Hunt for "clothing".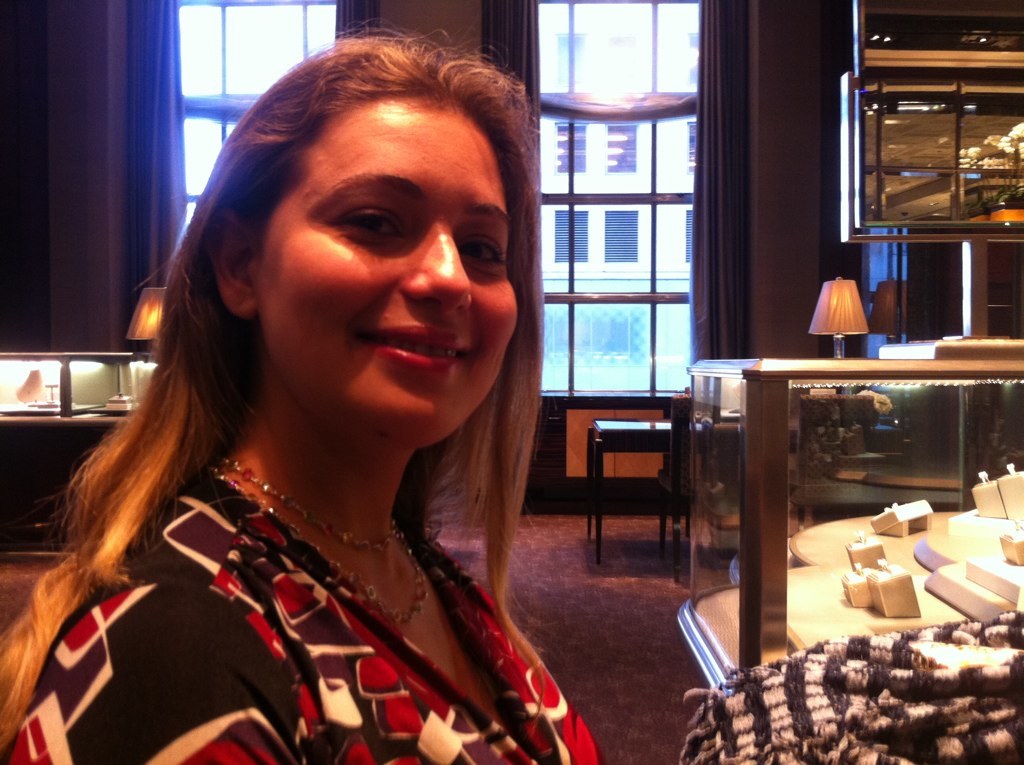
Hunted down at <box>41,374,607,755</box>.
